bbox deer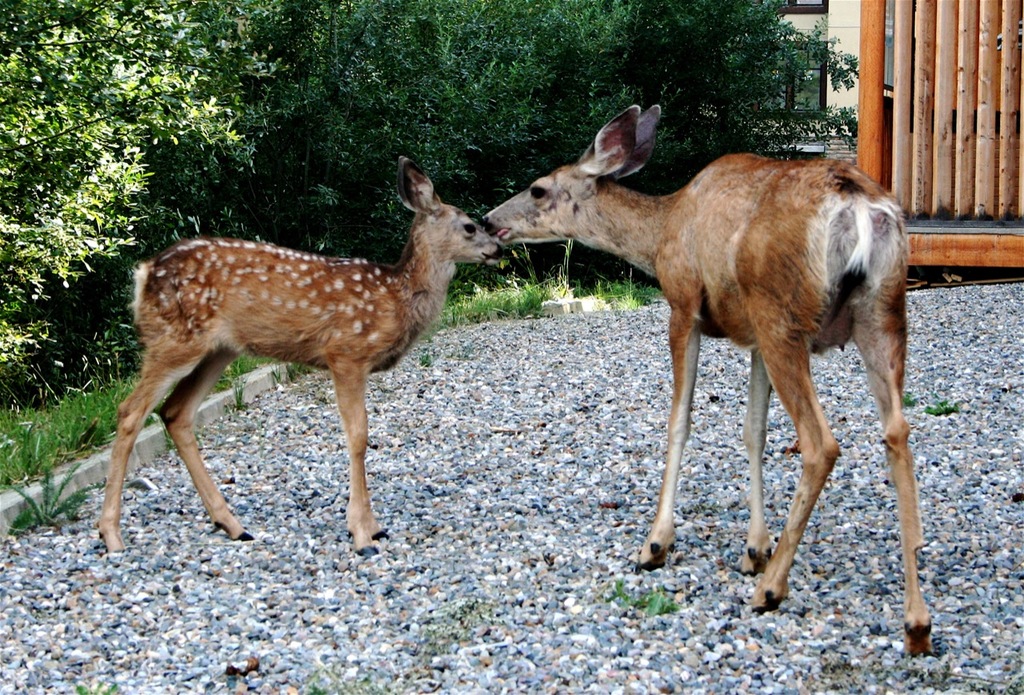
bbox=[480, 98, 933, 657]
